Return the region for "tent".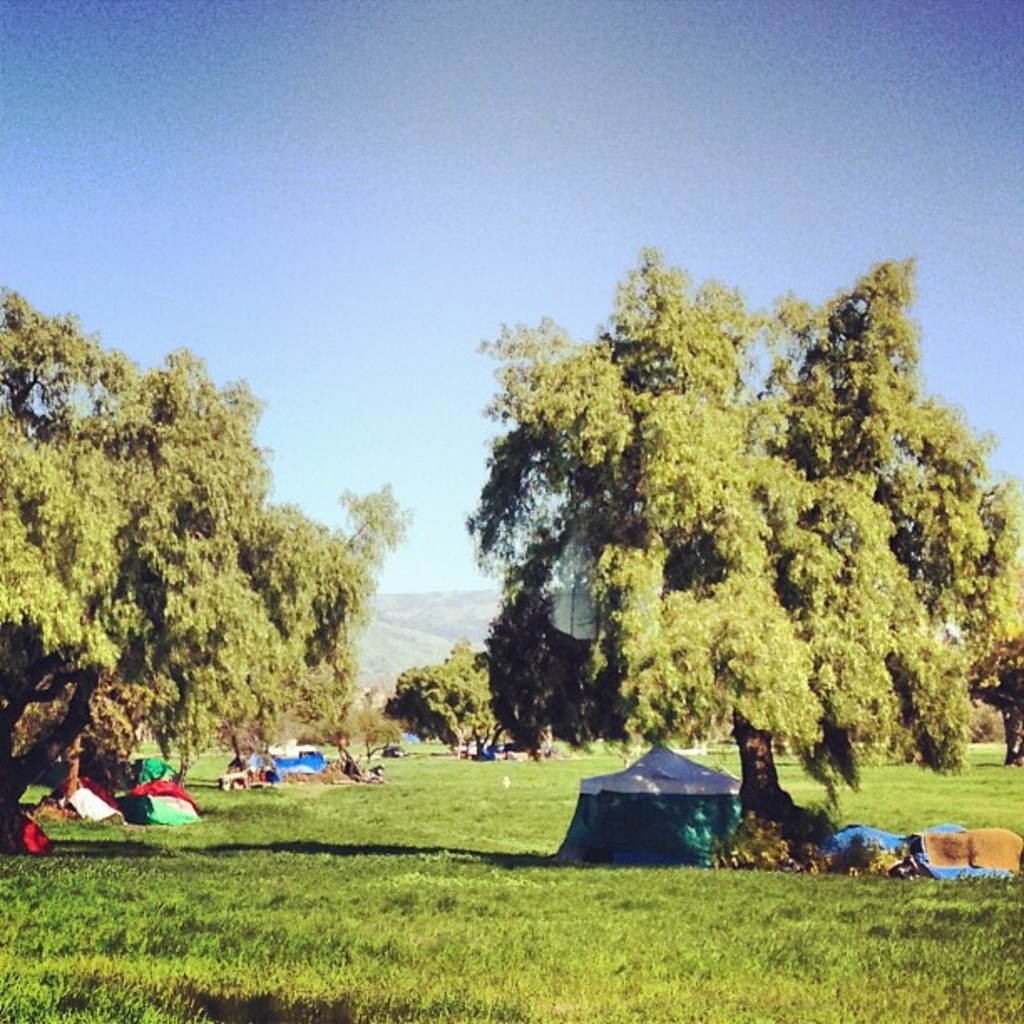
x1=42, y1=755, x2=157, y2=832.
